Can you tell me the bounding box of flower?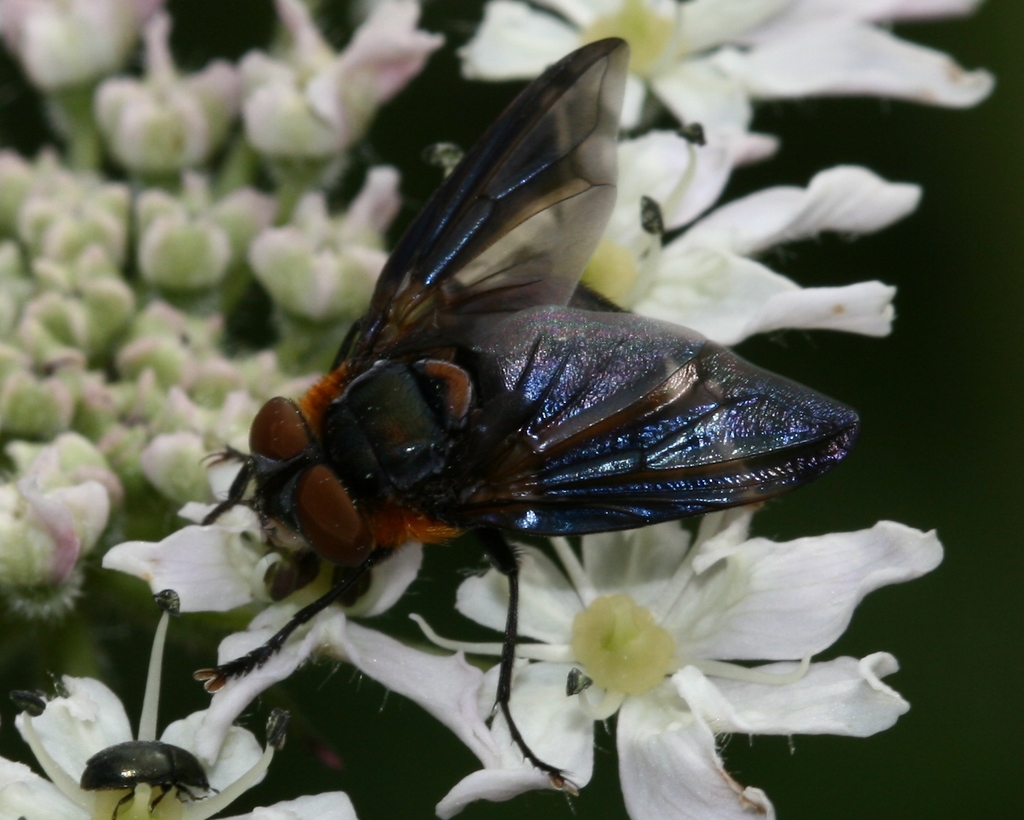
[x1=457, y1=0, x2=744, y2=133].
